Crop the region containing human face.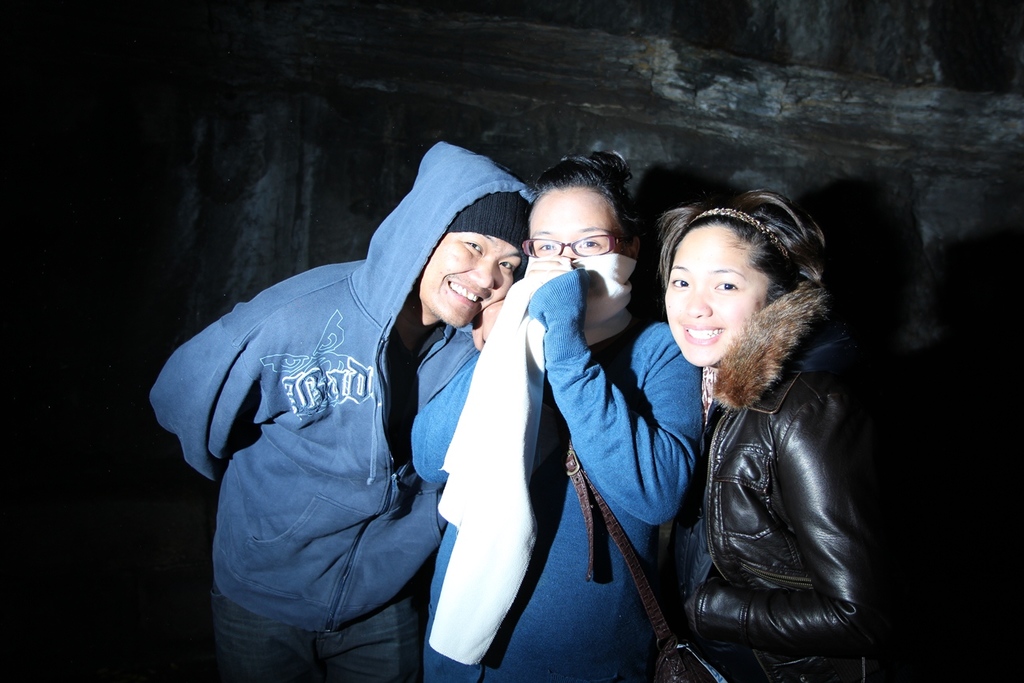
Crop region: (left=418, top=232, right=521, bottom=329).
